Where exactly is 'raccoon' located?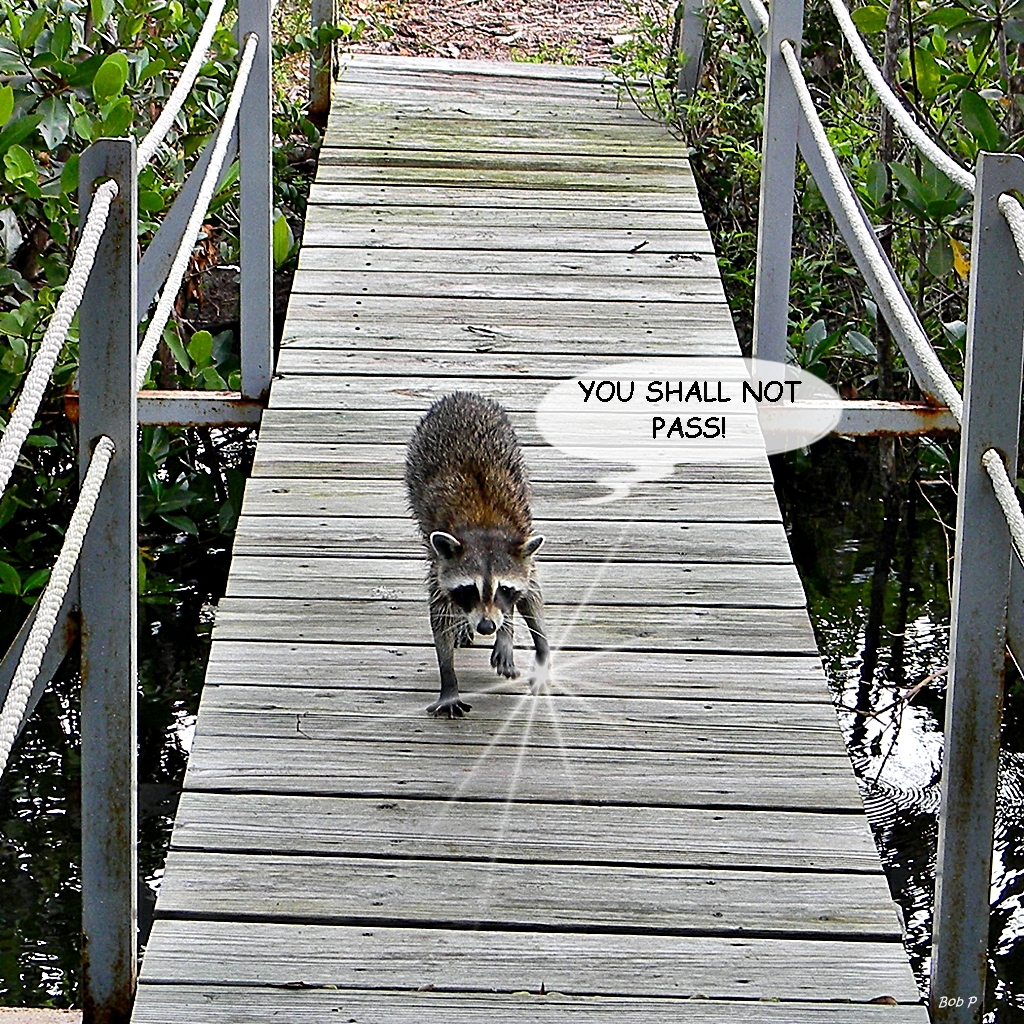
Its bounding box is [x1=403, y1=390, x2=543, y2=718].
